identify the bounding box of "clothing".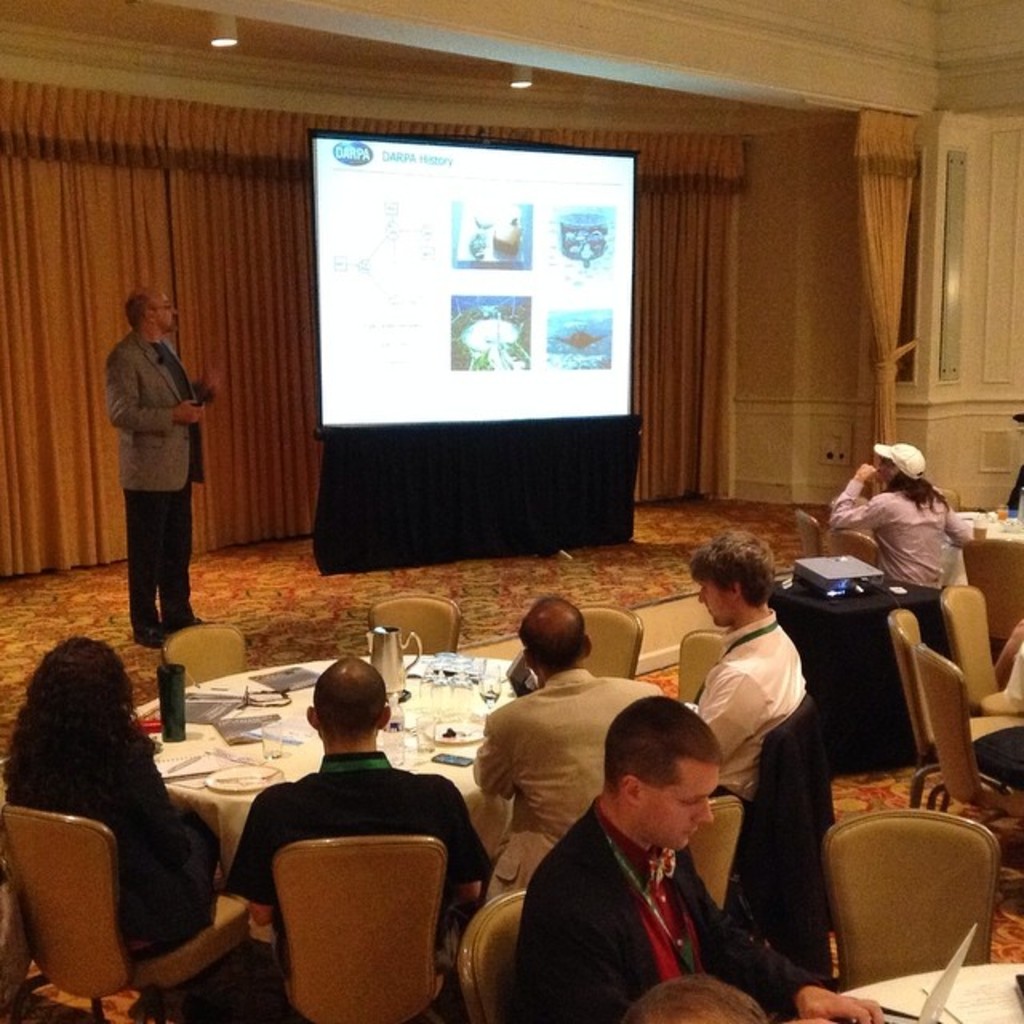
685/605/806/810.
